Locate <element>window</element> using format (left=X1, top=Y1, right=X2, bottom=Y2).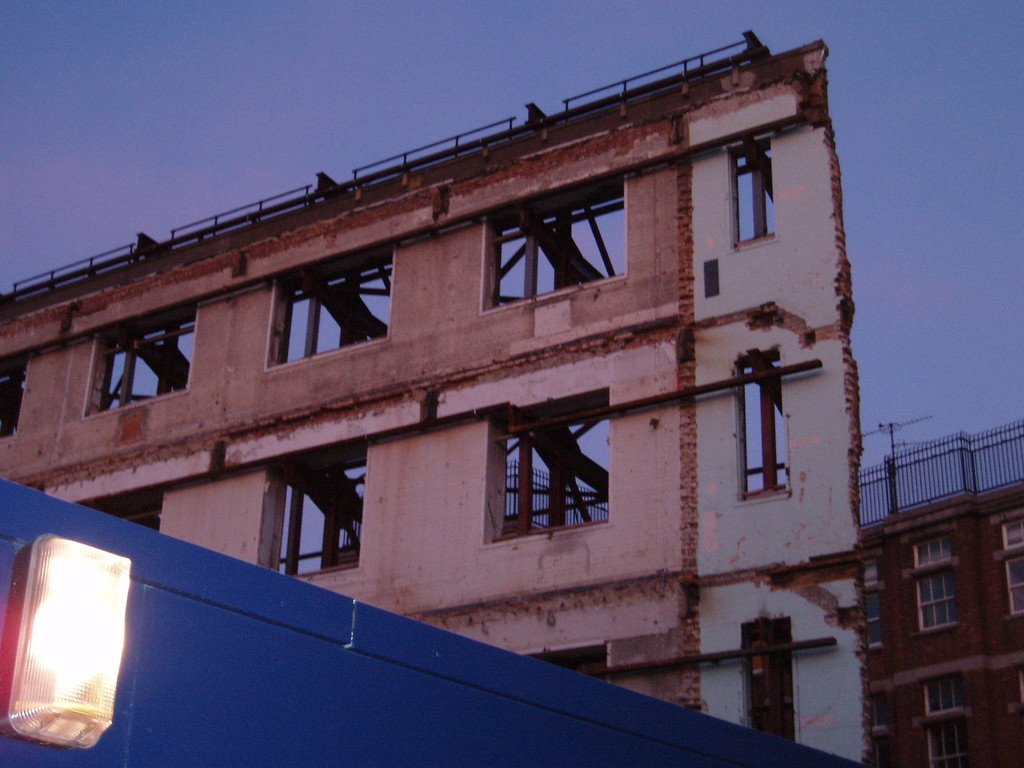
(left=913, top=537, right=955, bottom=632).
